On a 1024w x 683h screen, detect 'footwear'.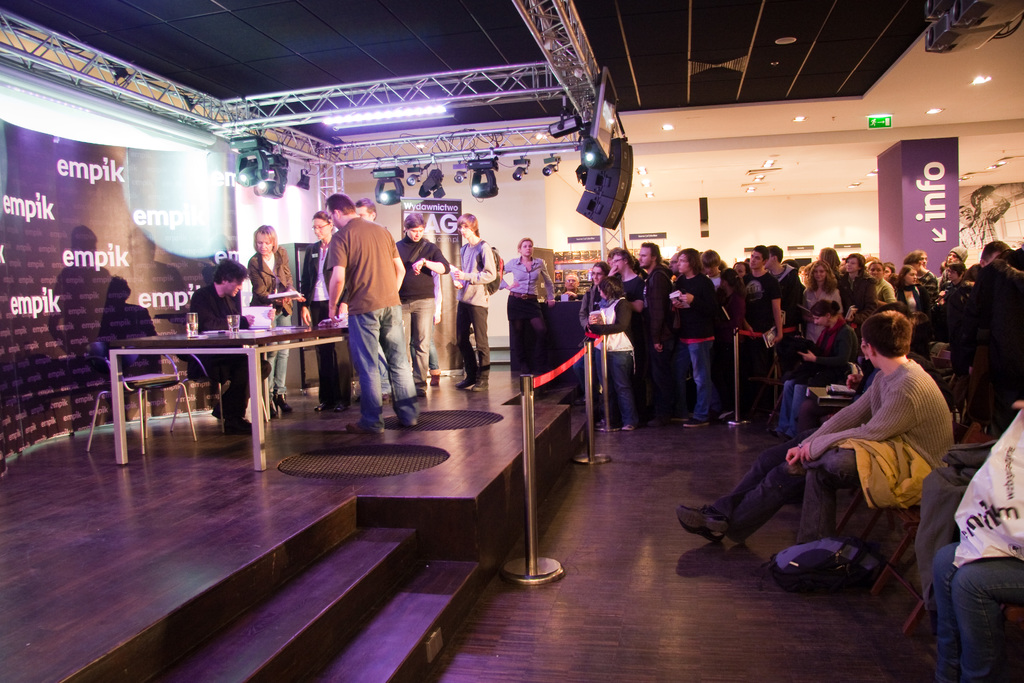
(left=345, top=417, right=388, bottom=436).
